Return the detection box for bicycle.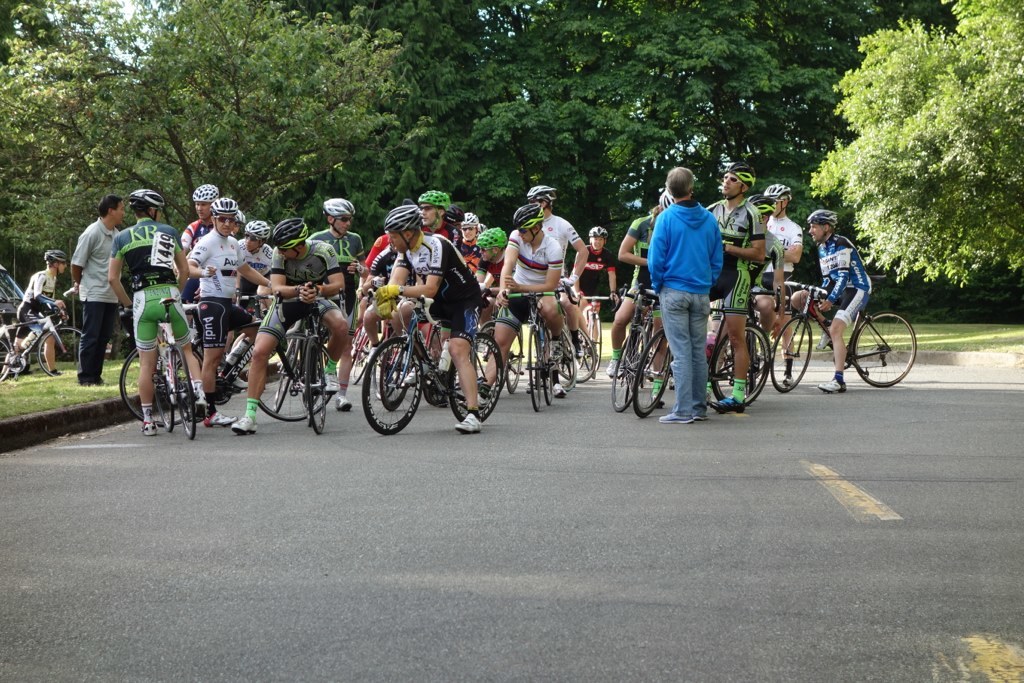
[left=775, top=267, right=910, bottom=385].
